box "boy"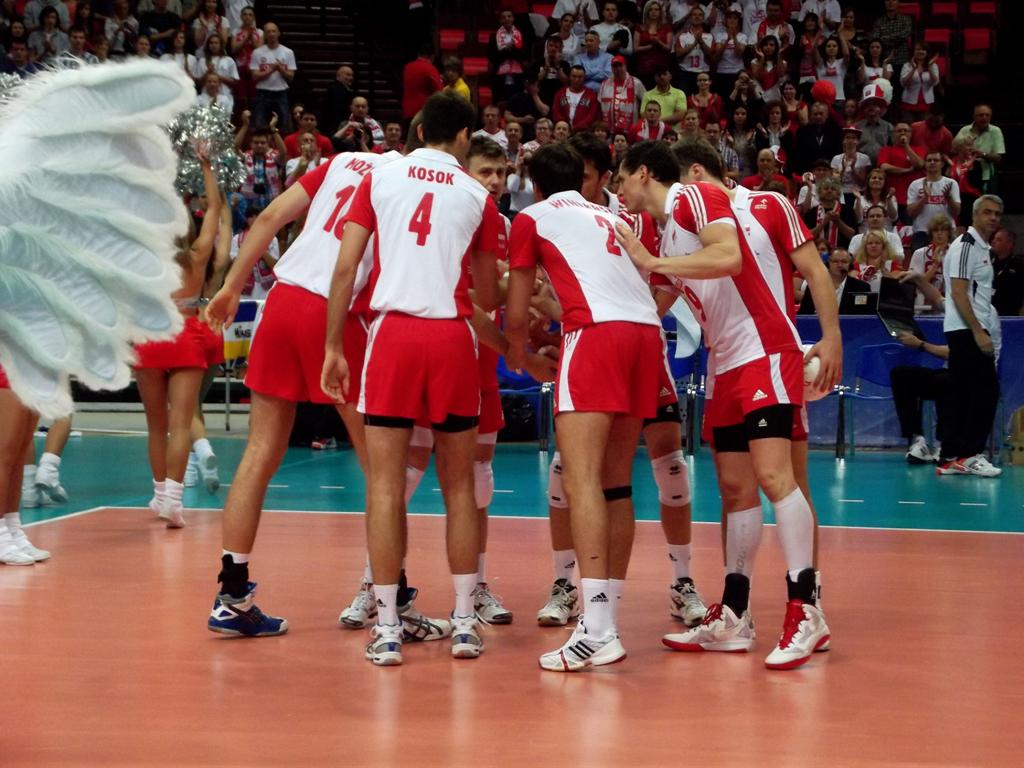
bbox(668, 136, 845, 655)
